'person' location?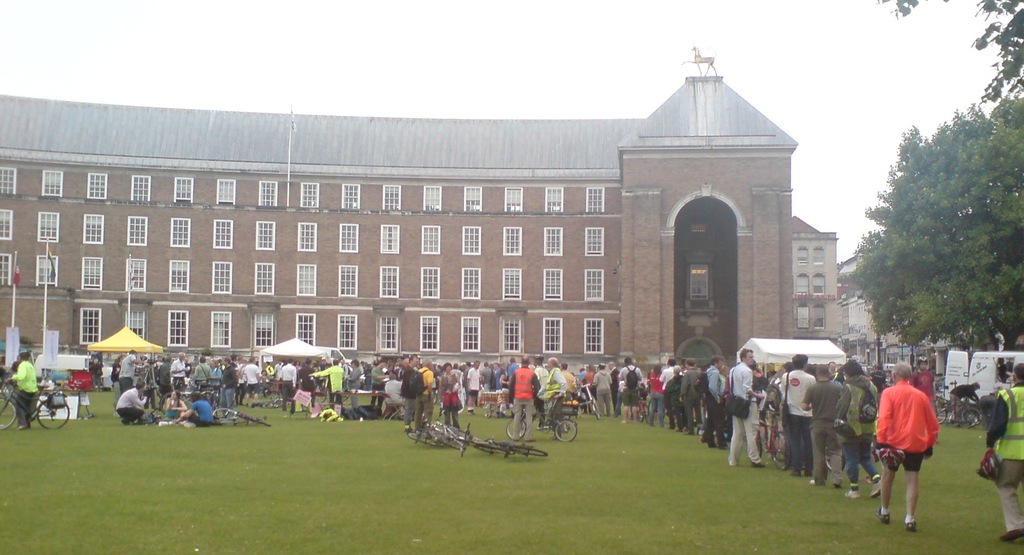
Rect(114, 376, 149, 423)
